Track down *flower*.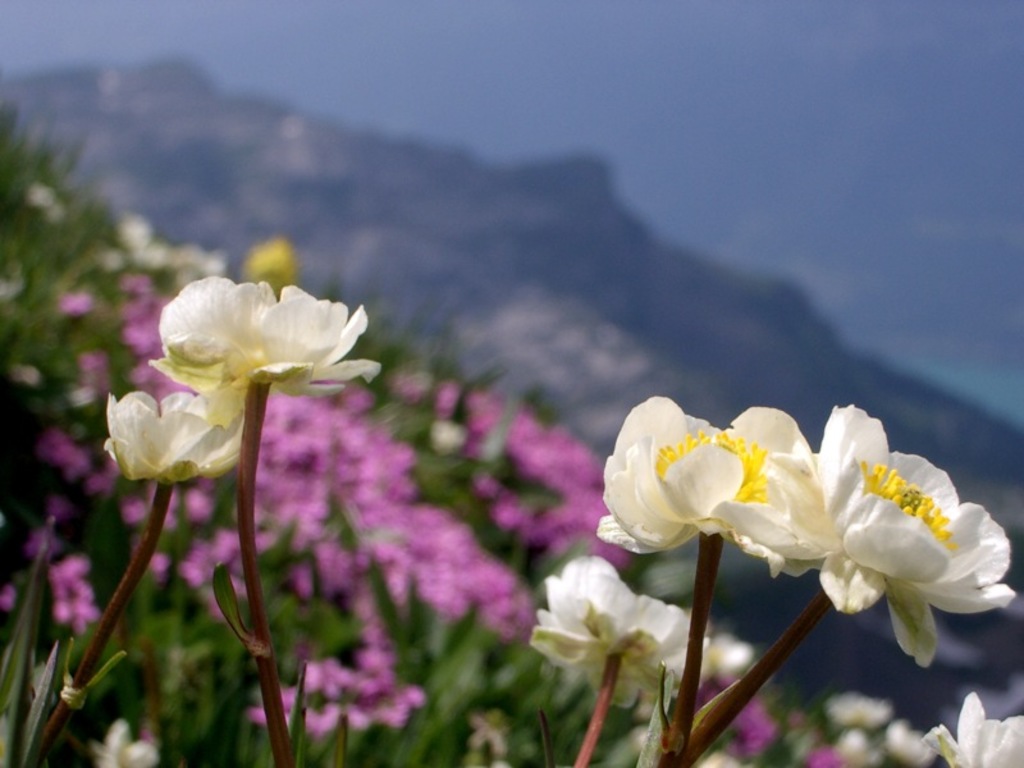
Tracked to x1=138 y1=268 x2=372 y2=422.
